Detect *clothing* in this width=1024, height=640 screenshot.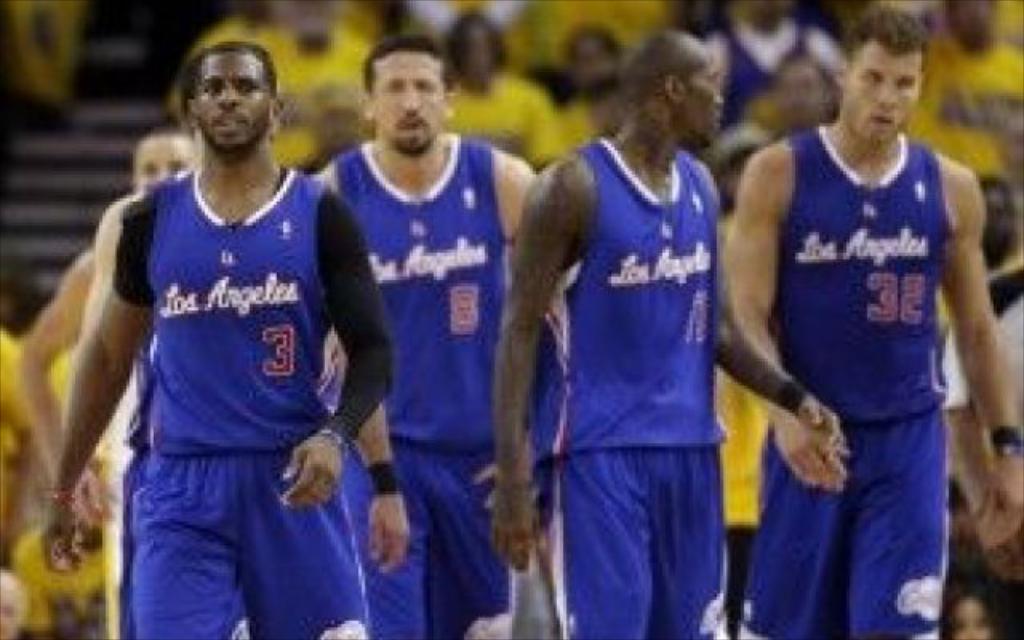
Detection: BBox(339, 131, 512, 638).
